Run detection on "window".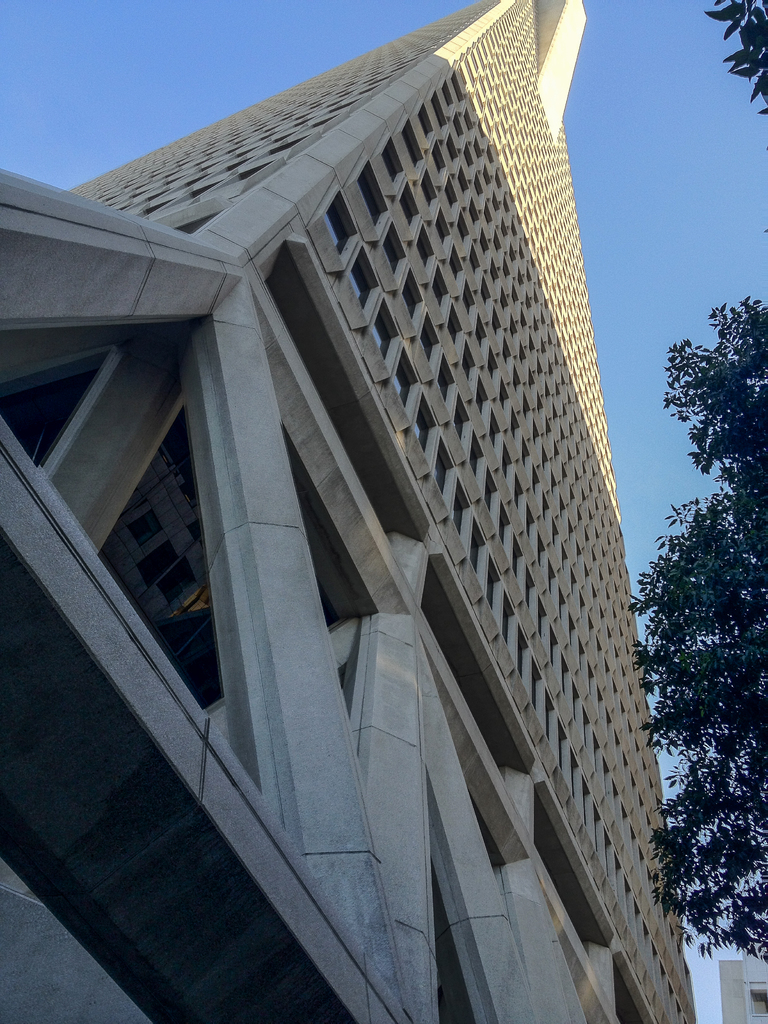
Result: box=[436, 774, 492, 1023].
